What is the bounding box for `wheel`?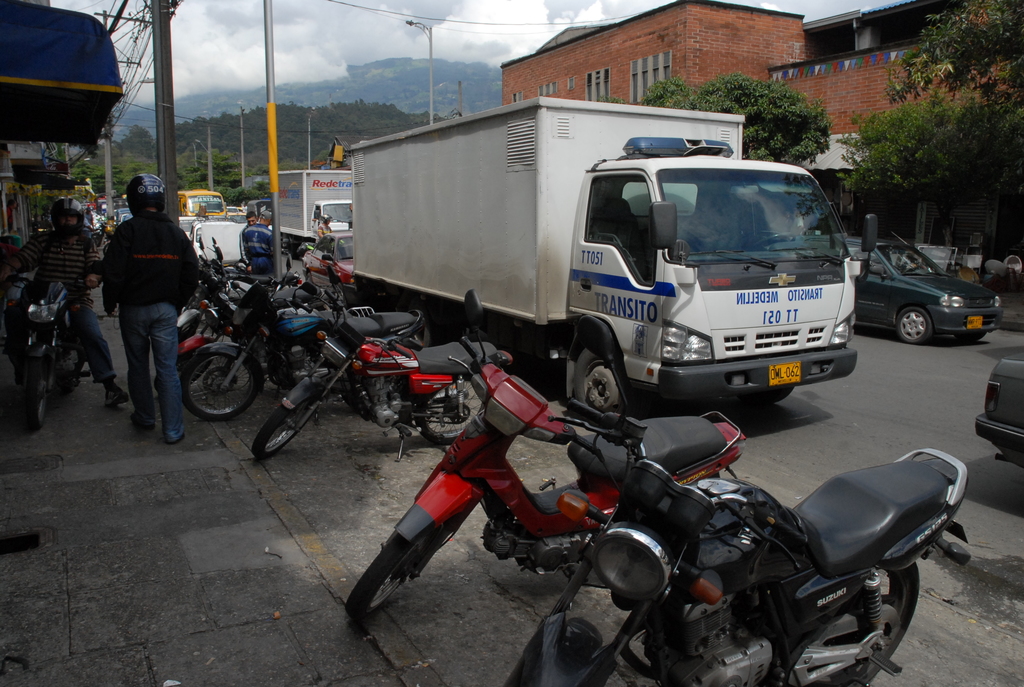
[x1=26, y1=354, x2=51, y2=431].
